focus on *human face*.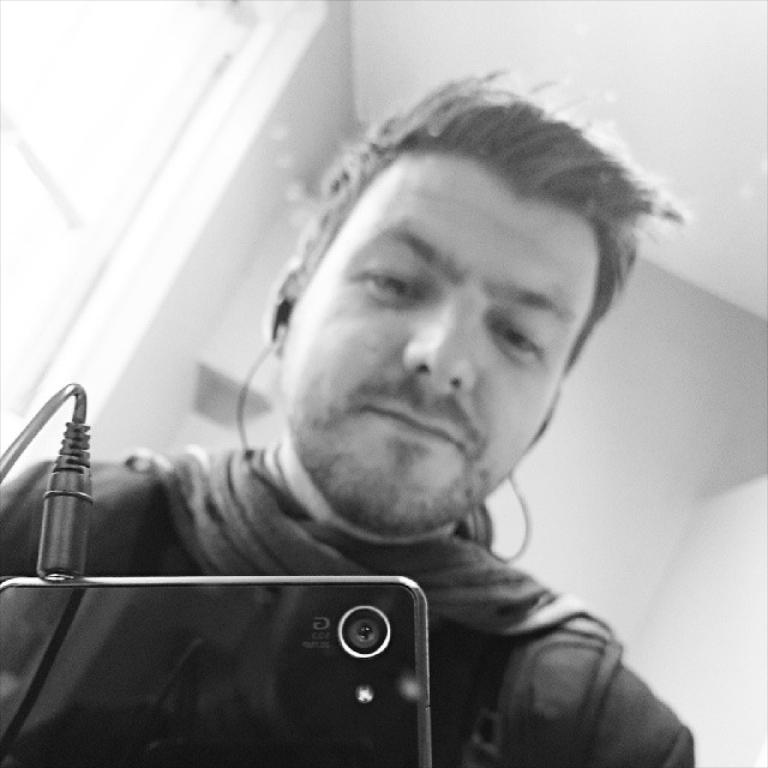
Focused at x1=264, y1=139, x2=608, y2=551.
